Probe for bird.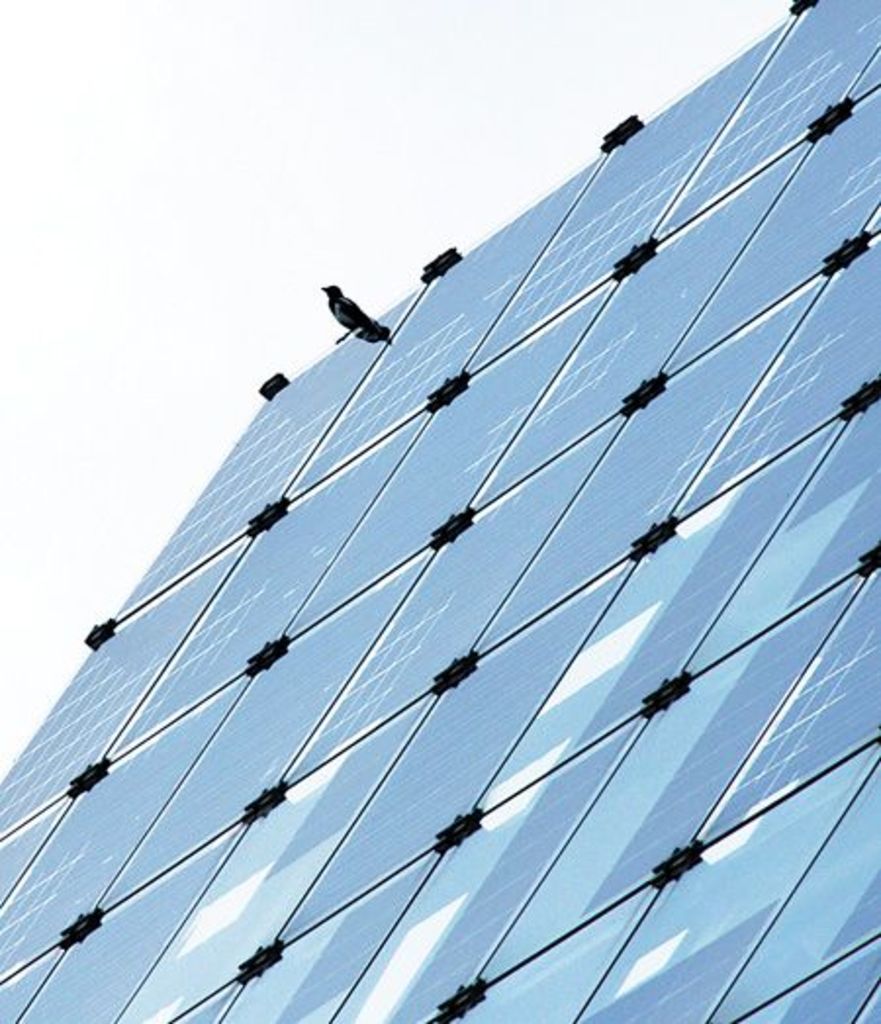
Probe result: 315 276 378 345.
